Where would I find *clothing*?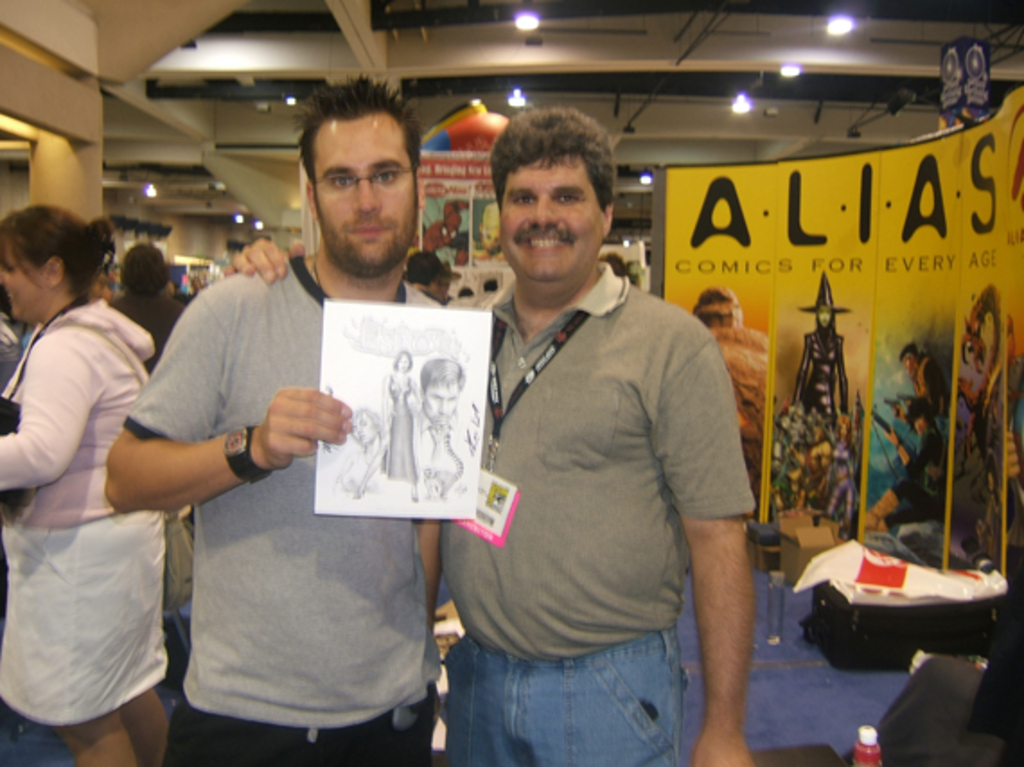
At x1=111, y1=295, x2=189, y2=365.
